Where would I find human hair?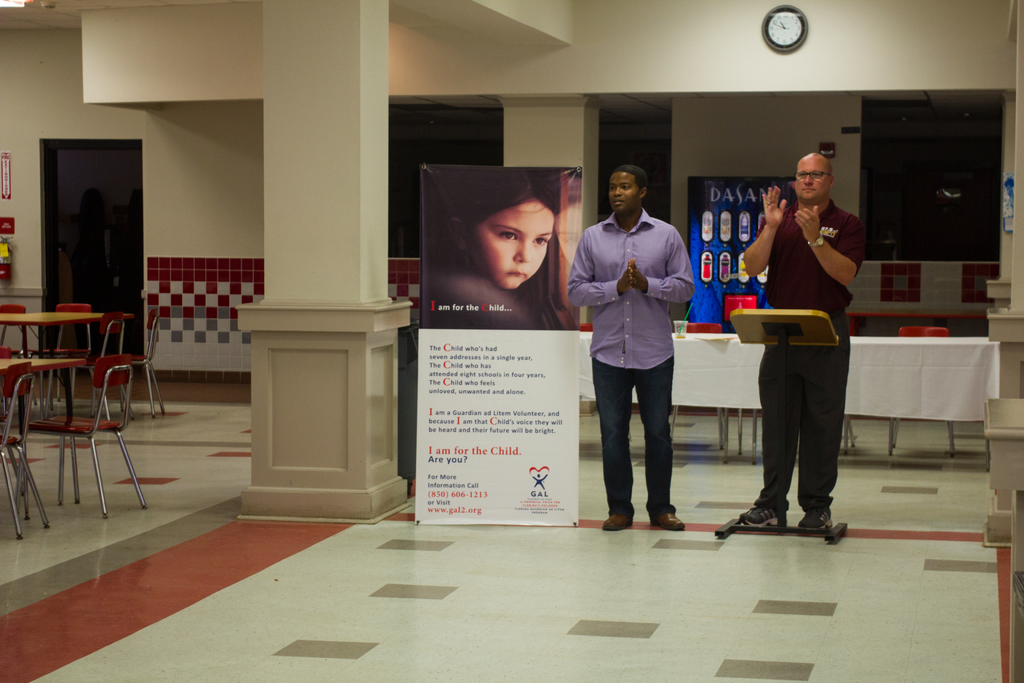
At <region>460, 181, 567, 284</region>.
